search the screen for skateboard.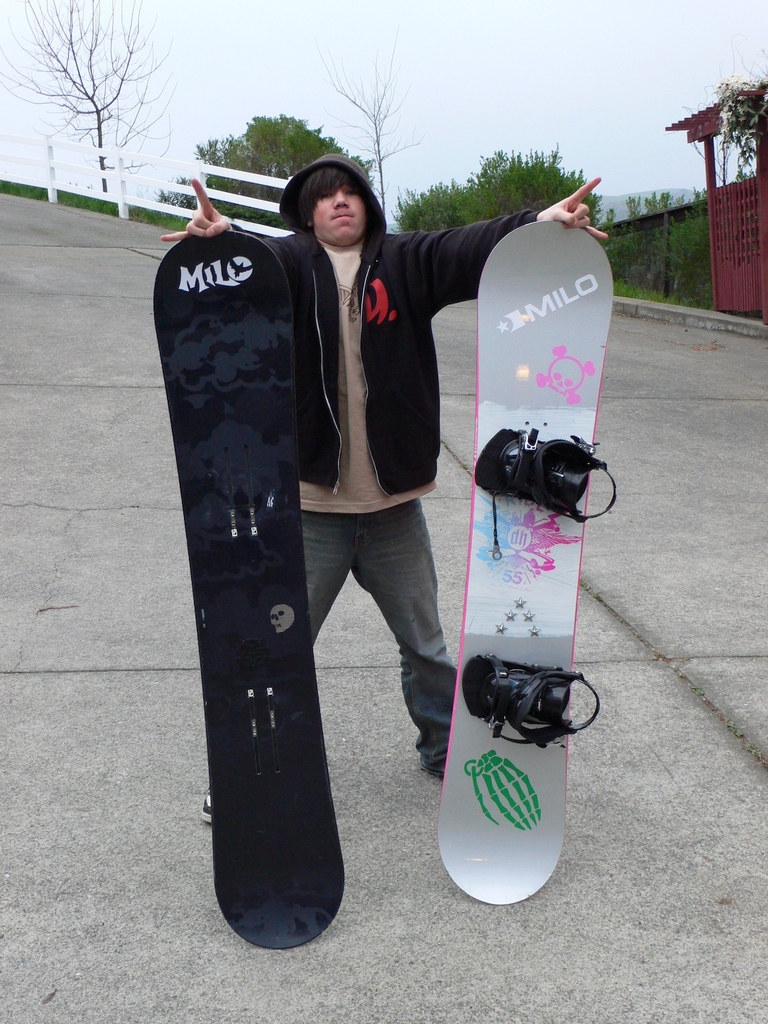
Found at x1=429, y1=217, x2=611, y2=907.
